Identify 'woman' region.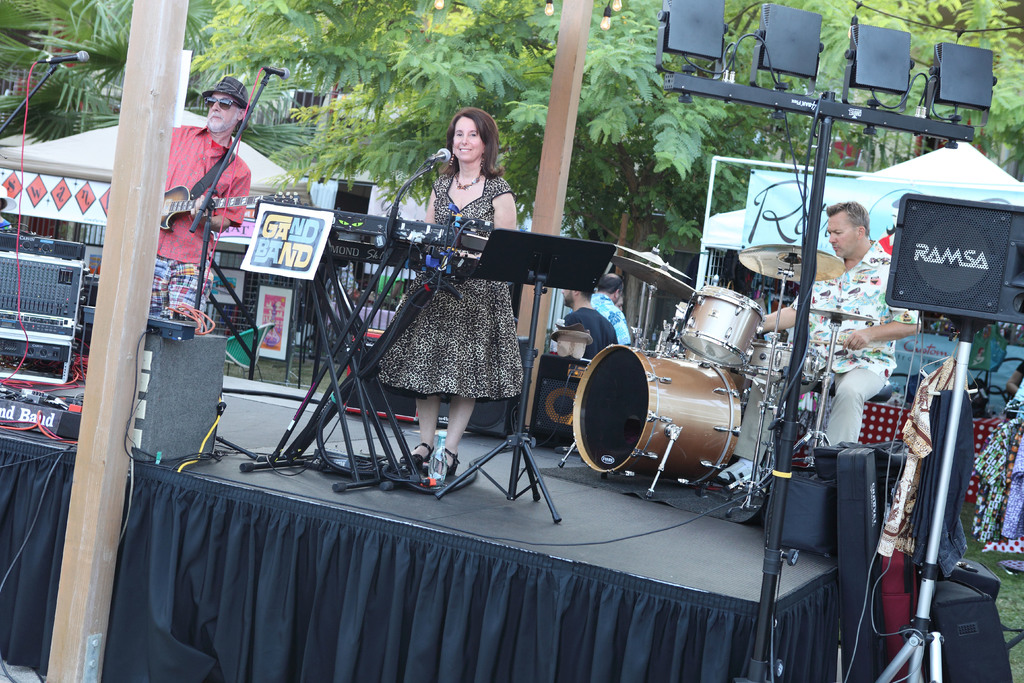
Region: {"left": 373, "top": 99, "right": 519, "bottom": 478}.
